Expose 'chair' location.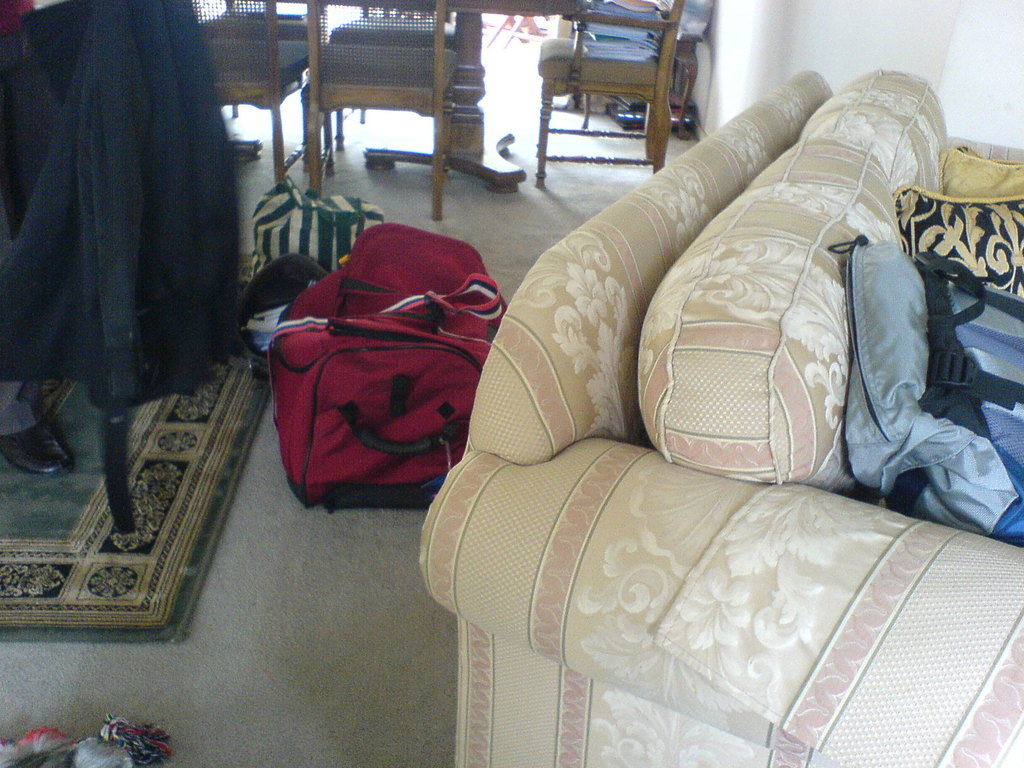
Exposed at 300,0,460,221.
